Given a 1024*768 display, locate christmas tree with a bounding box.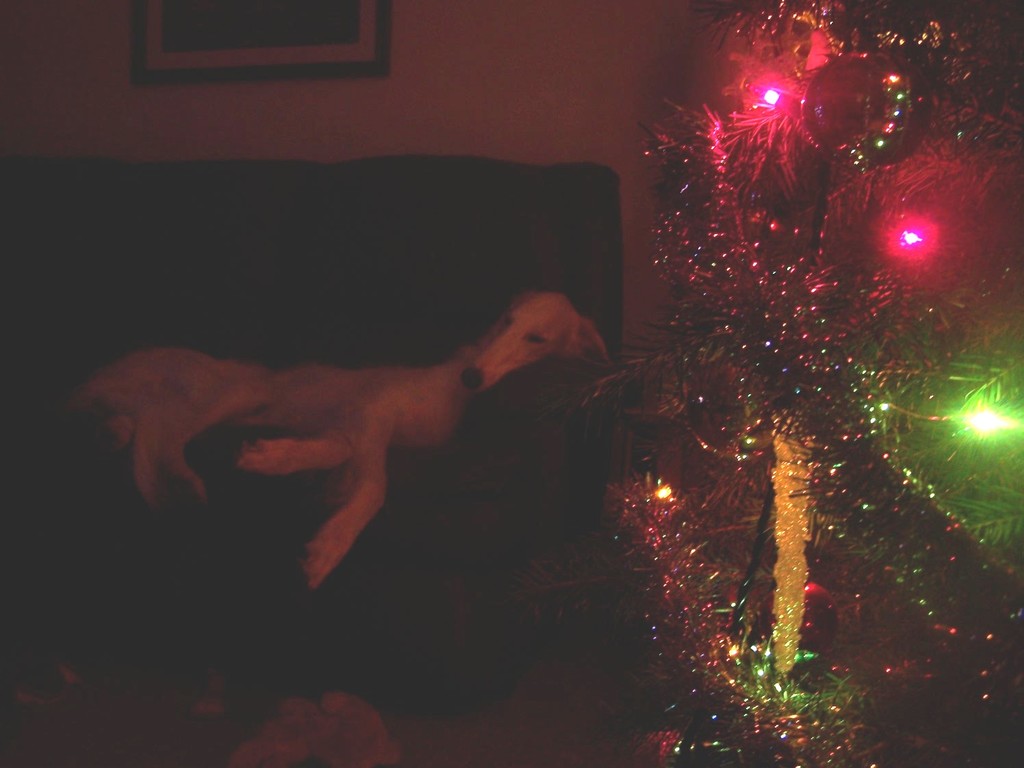
Located: (537,0,1023,767).
